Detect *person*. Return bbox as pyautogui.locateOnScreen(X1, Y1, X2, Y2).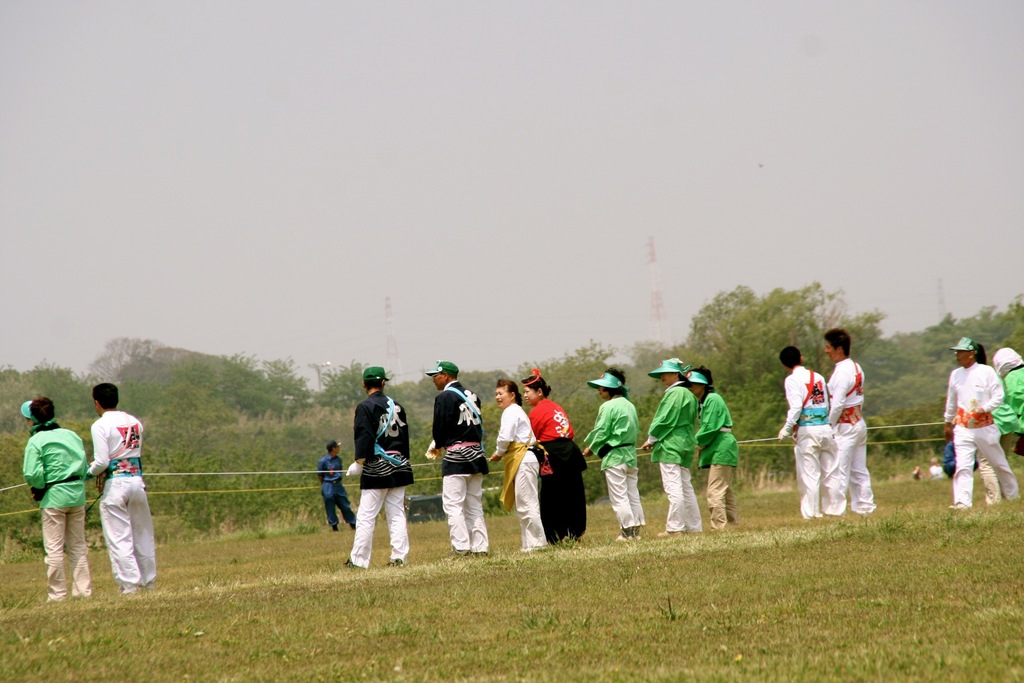
pyautogui.locateOnScreen(20, 397, 92, 602).
